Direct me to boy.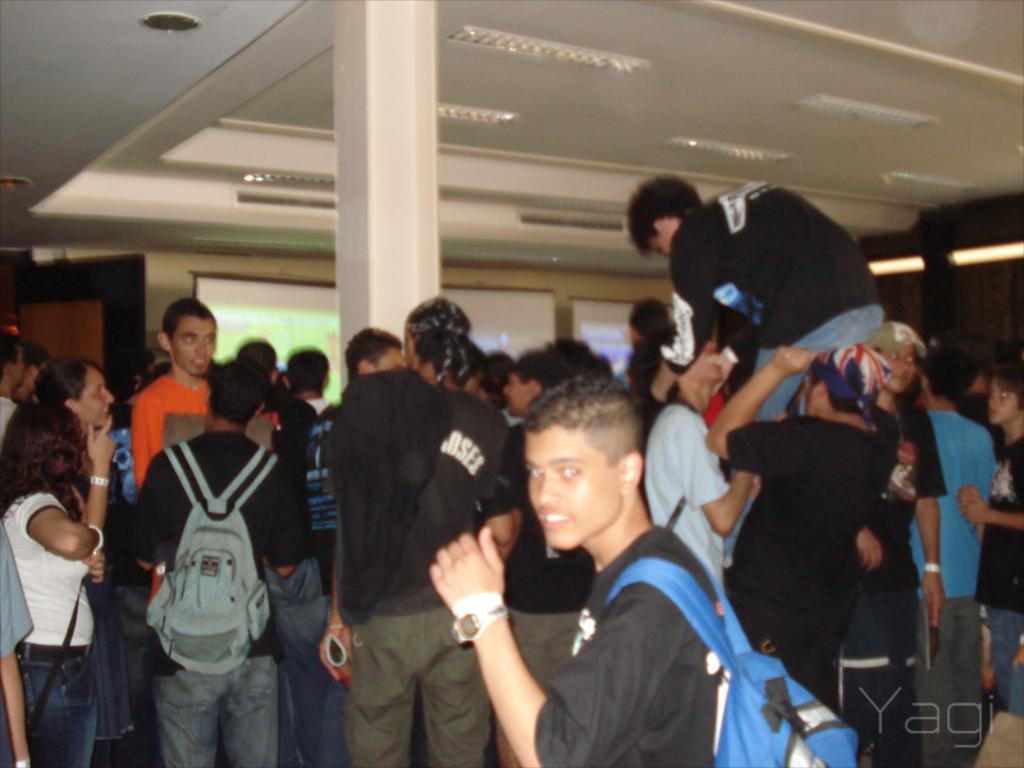
Direction: 316/302/517/767.
